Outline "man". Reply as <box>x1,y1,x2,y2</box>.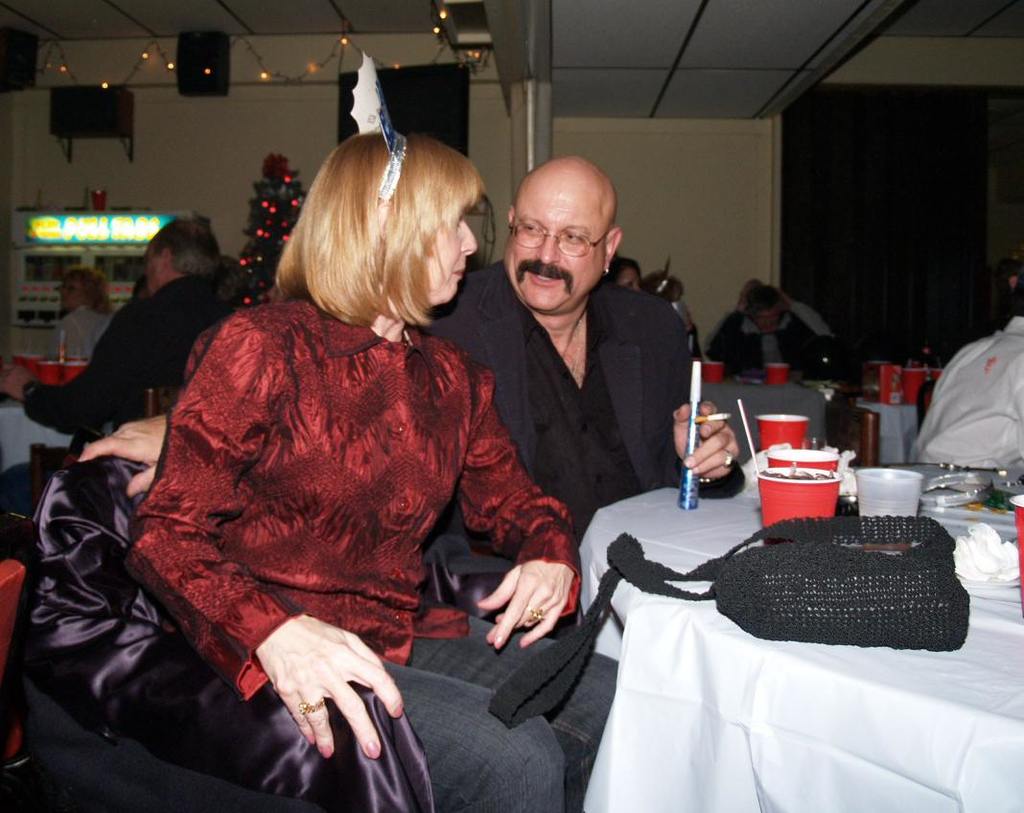
<box>712,290,850,385</box>.
